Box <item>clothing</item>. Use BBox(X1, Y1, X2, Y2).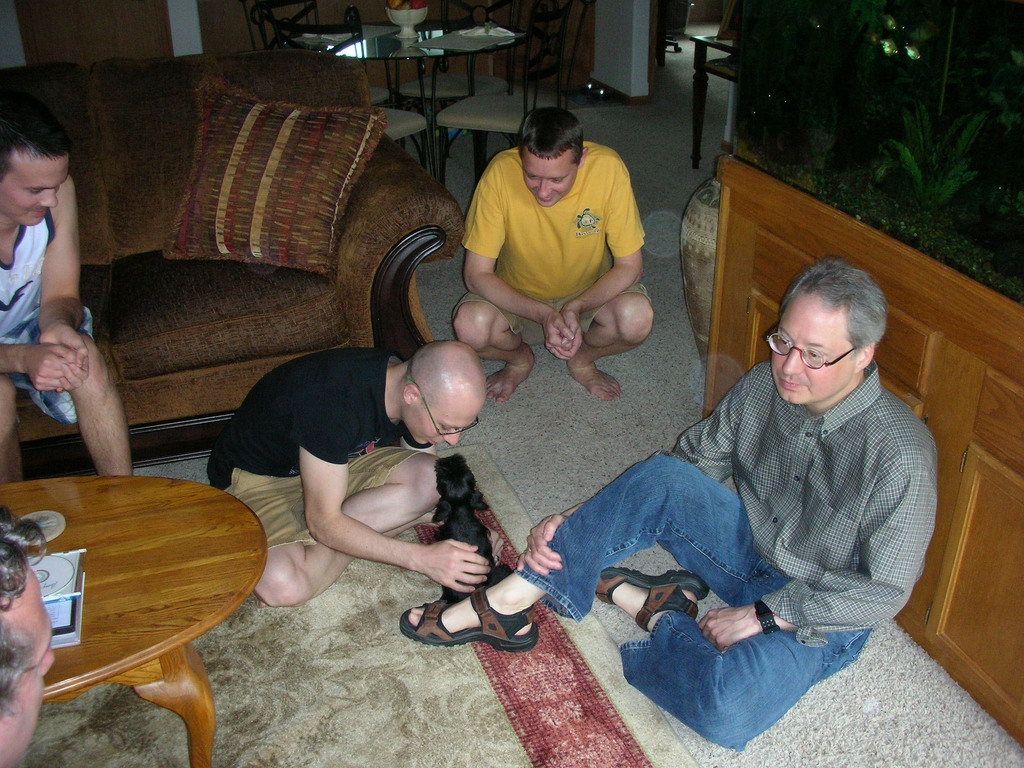
BBox(0, 199, 87, 416).
